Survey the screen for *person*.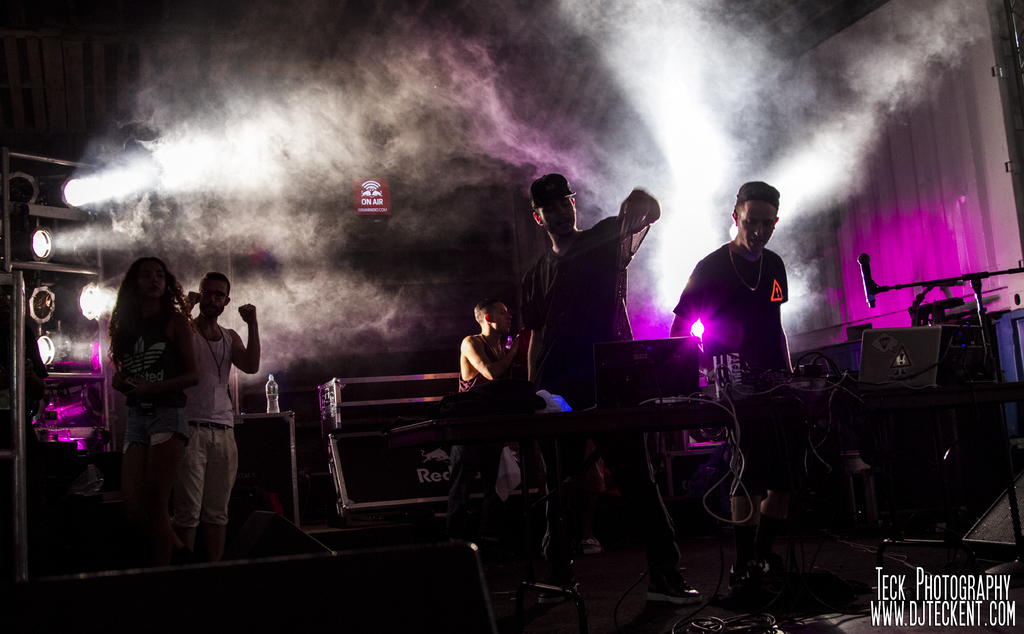
Survey found: <box>514,170,691,592</box>.
